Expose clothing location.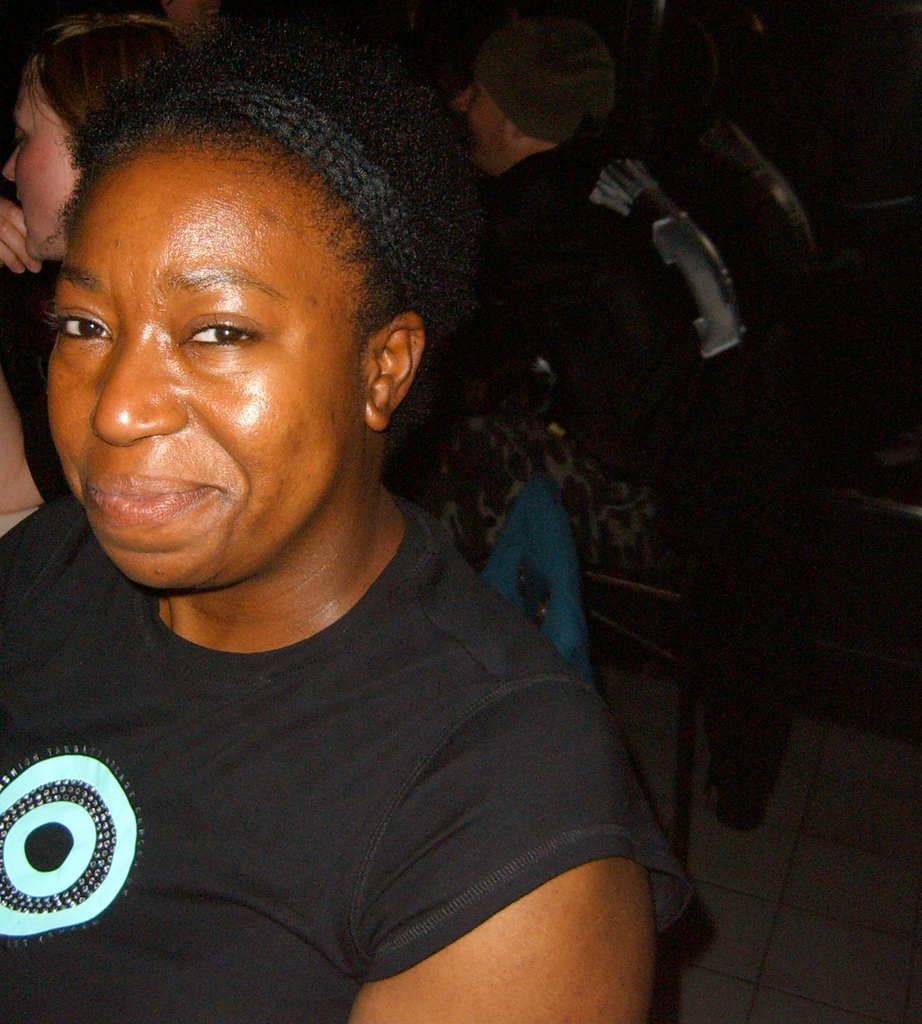
Exposed at rect(0, 501, 695, 1023).
